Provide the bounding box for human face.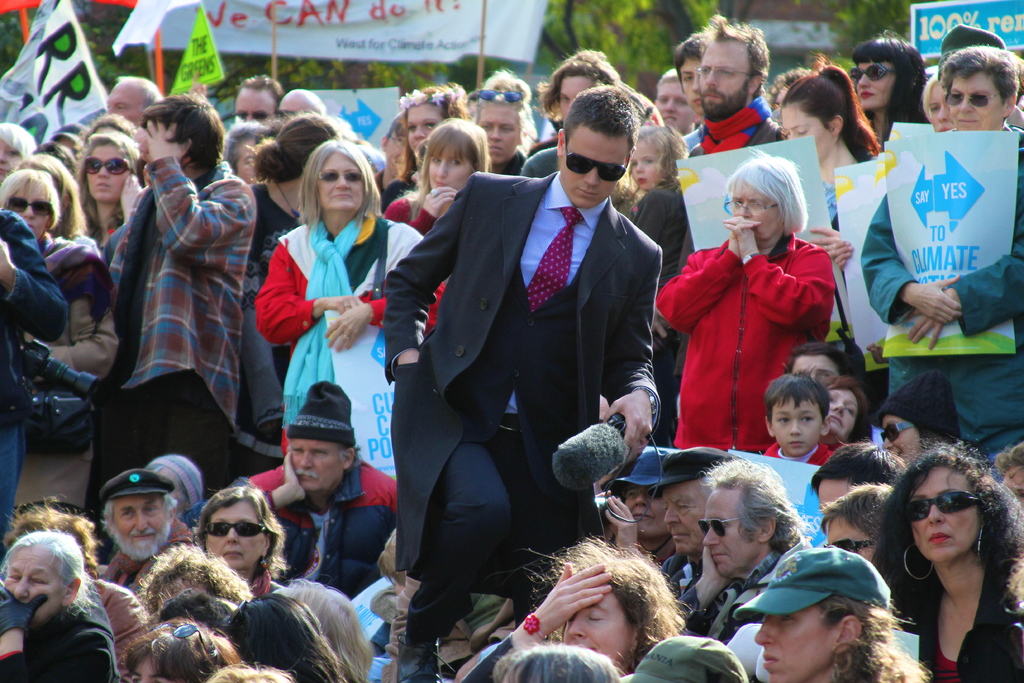
(x1=320, y1=148, x2=362, y2=220).
